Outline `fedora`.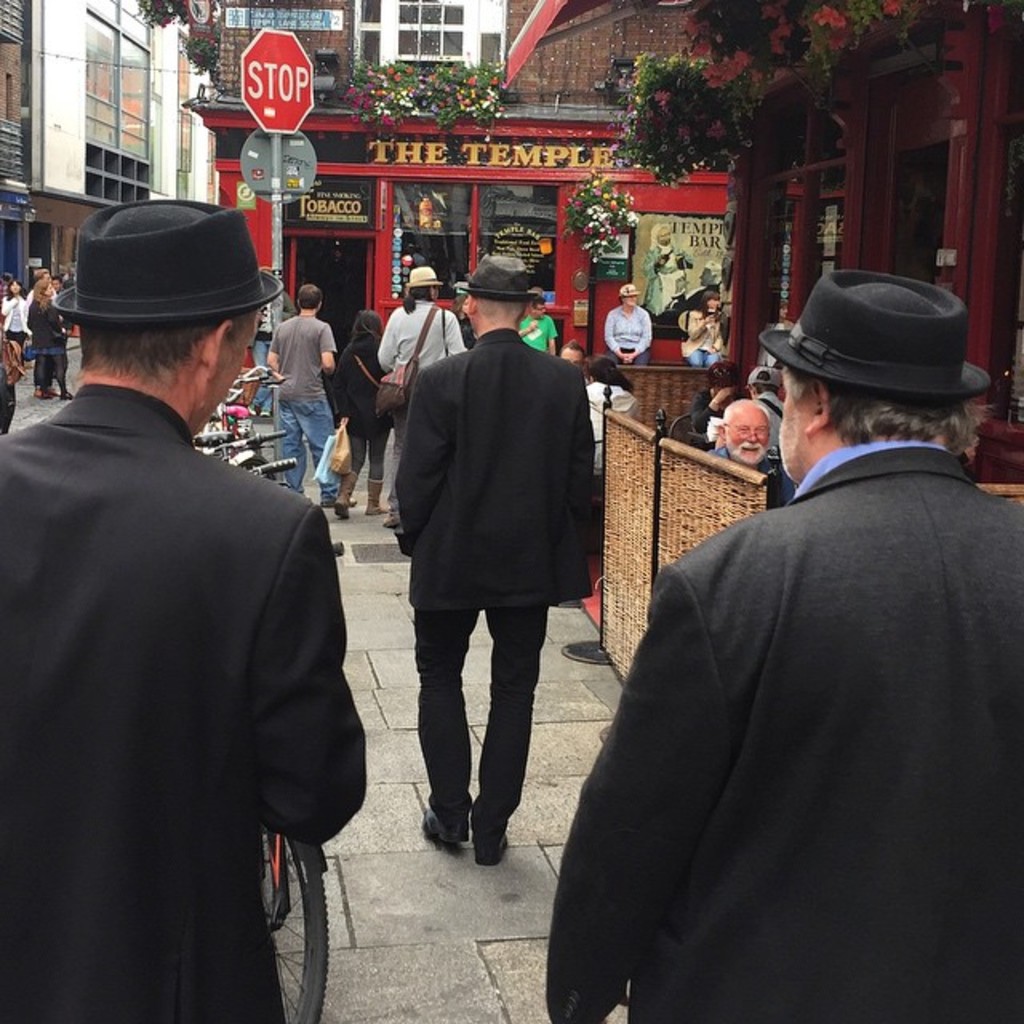
Outline: <bbox>462, 256, 544, 299</bbox>.
